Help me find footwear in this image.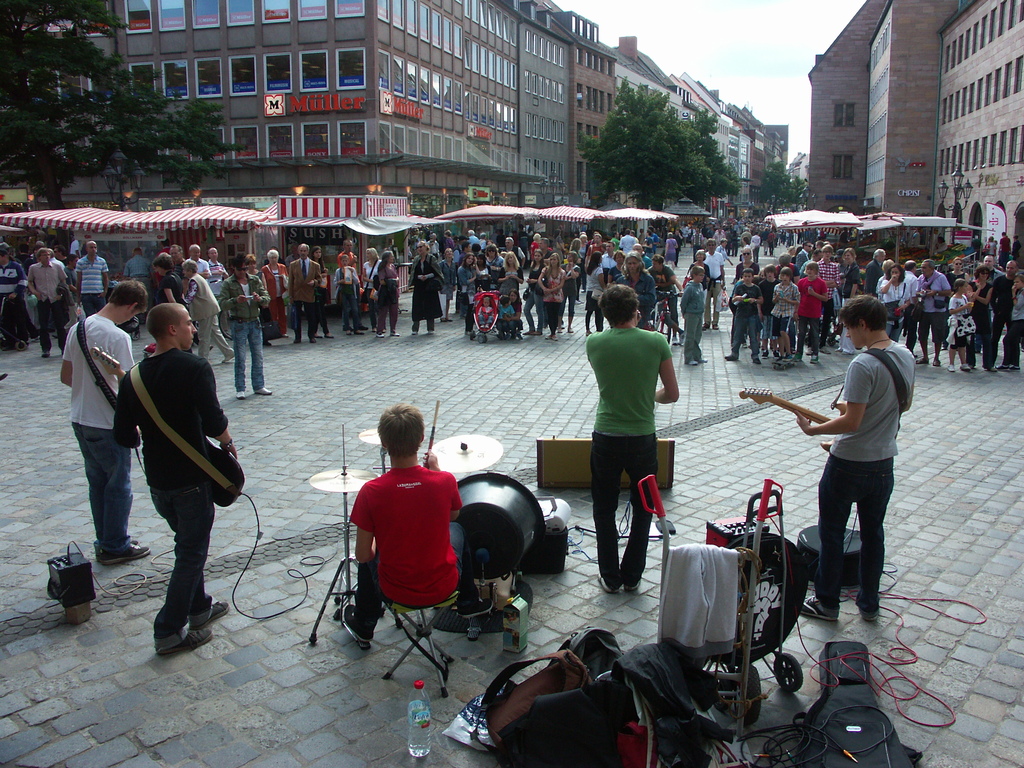
Found it: box(340, 605, 374, 646).
